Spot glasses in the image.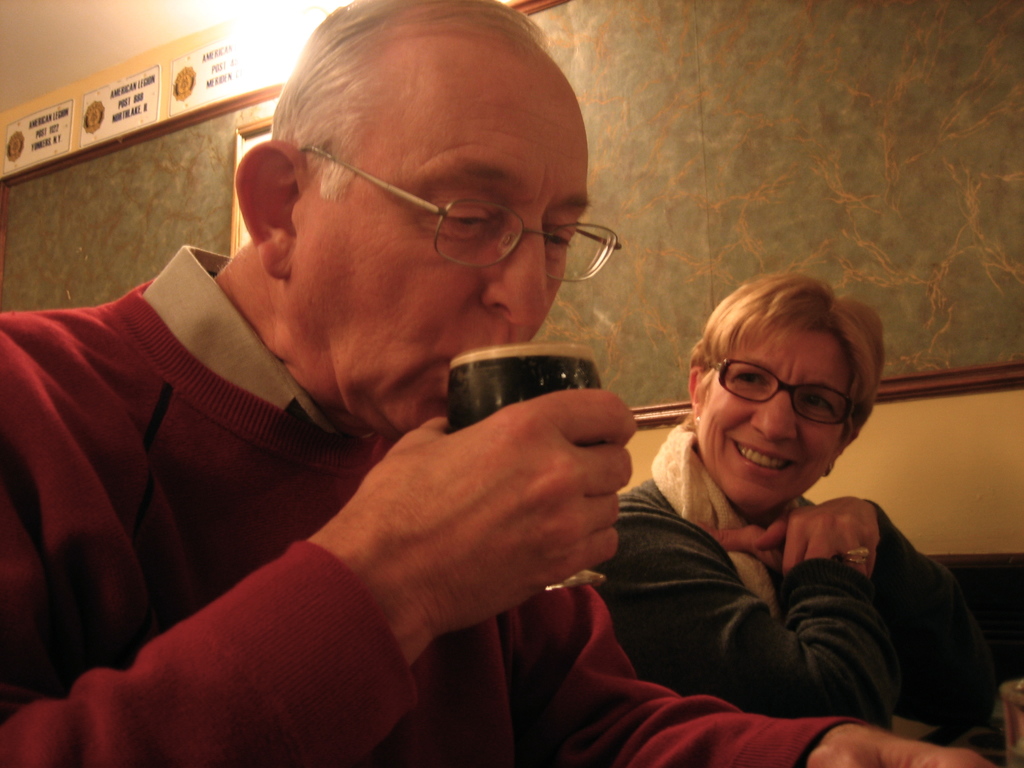
glasses found at (702,369,867,429).
